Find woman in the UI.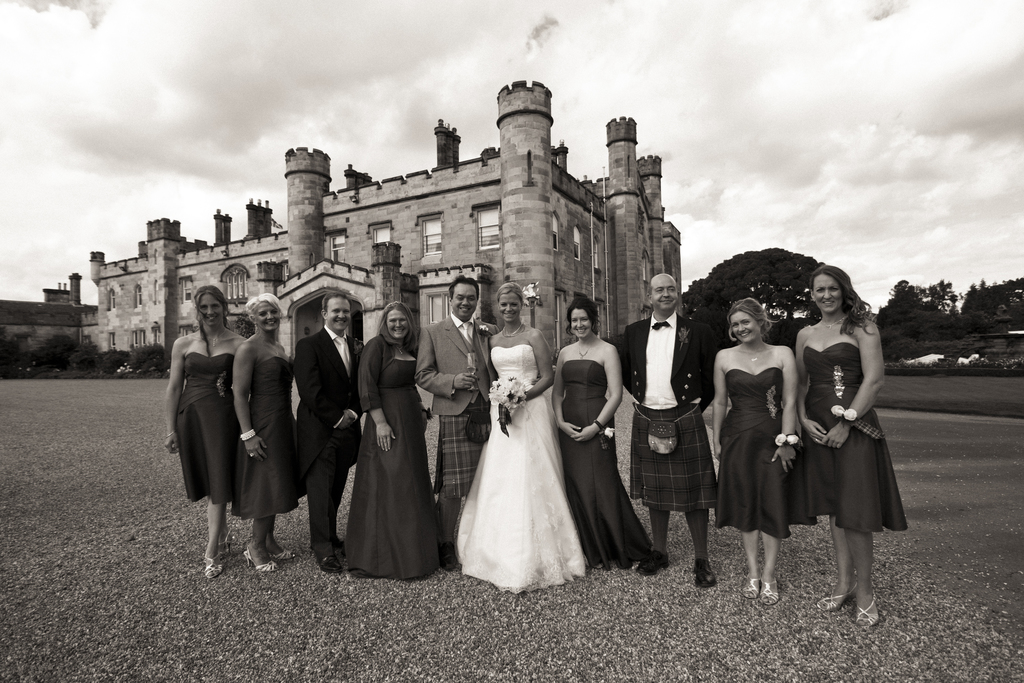
UI element at rect(790, 262, 908, 631).
